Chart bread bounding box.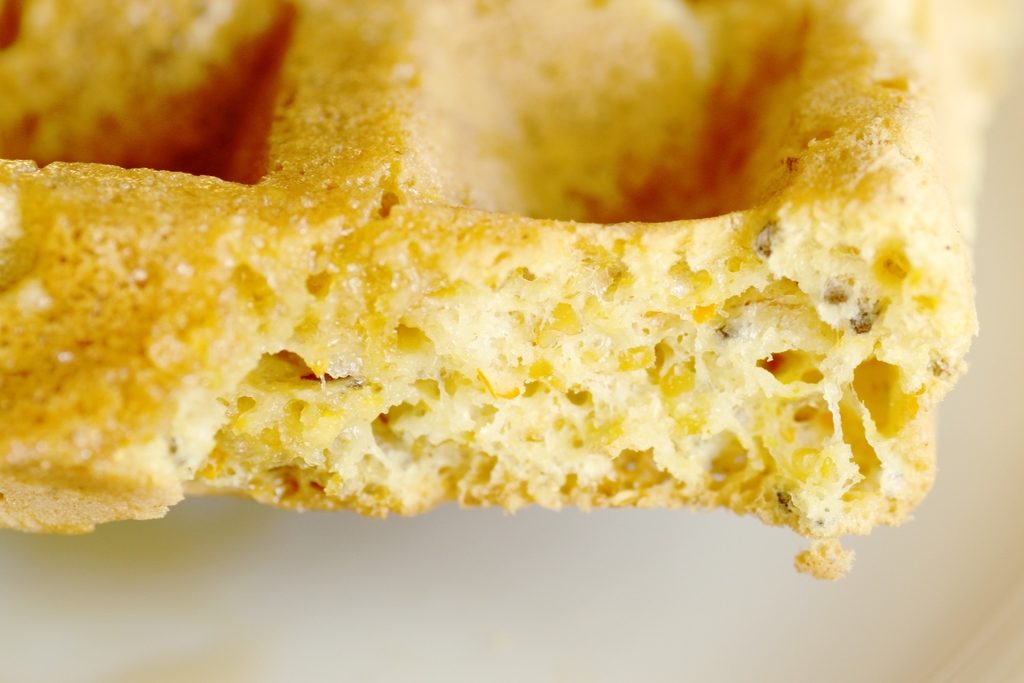
Charted: [0, 0, 1014, 589].
